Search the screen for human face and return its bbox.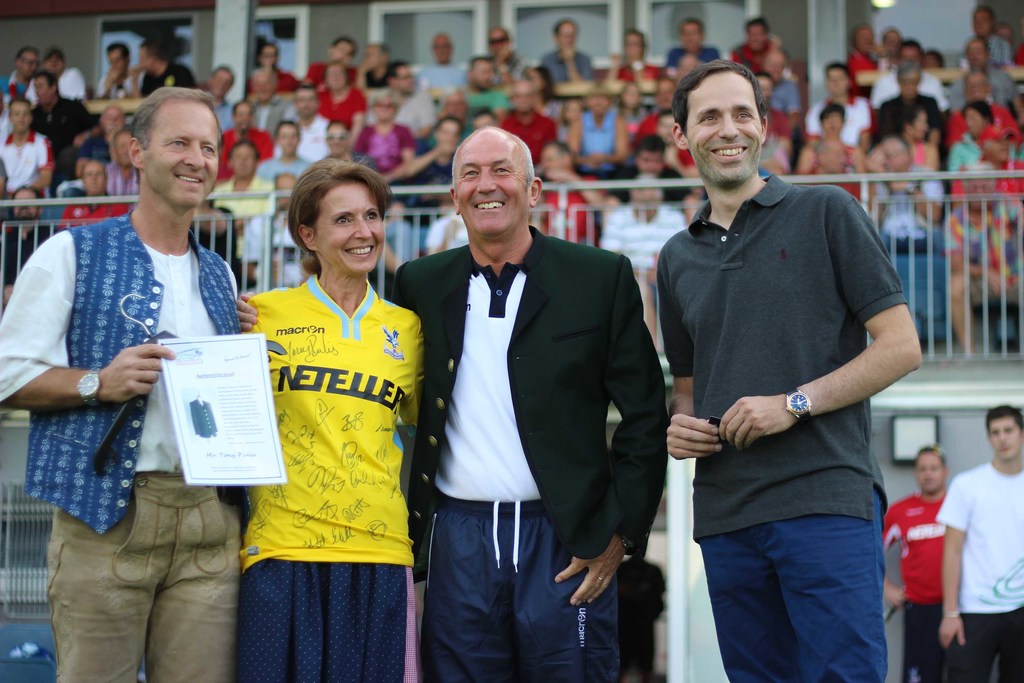
Found: 434:33:451:63.
